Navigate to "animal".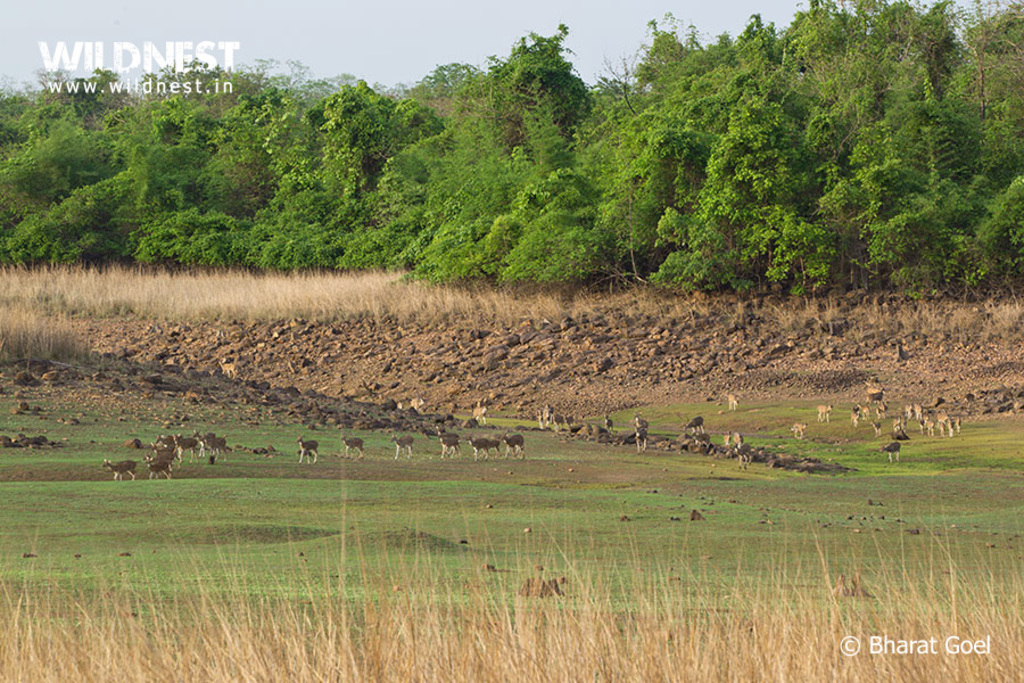
Navigation target: [724,389,740,417].
